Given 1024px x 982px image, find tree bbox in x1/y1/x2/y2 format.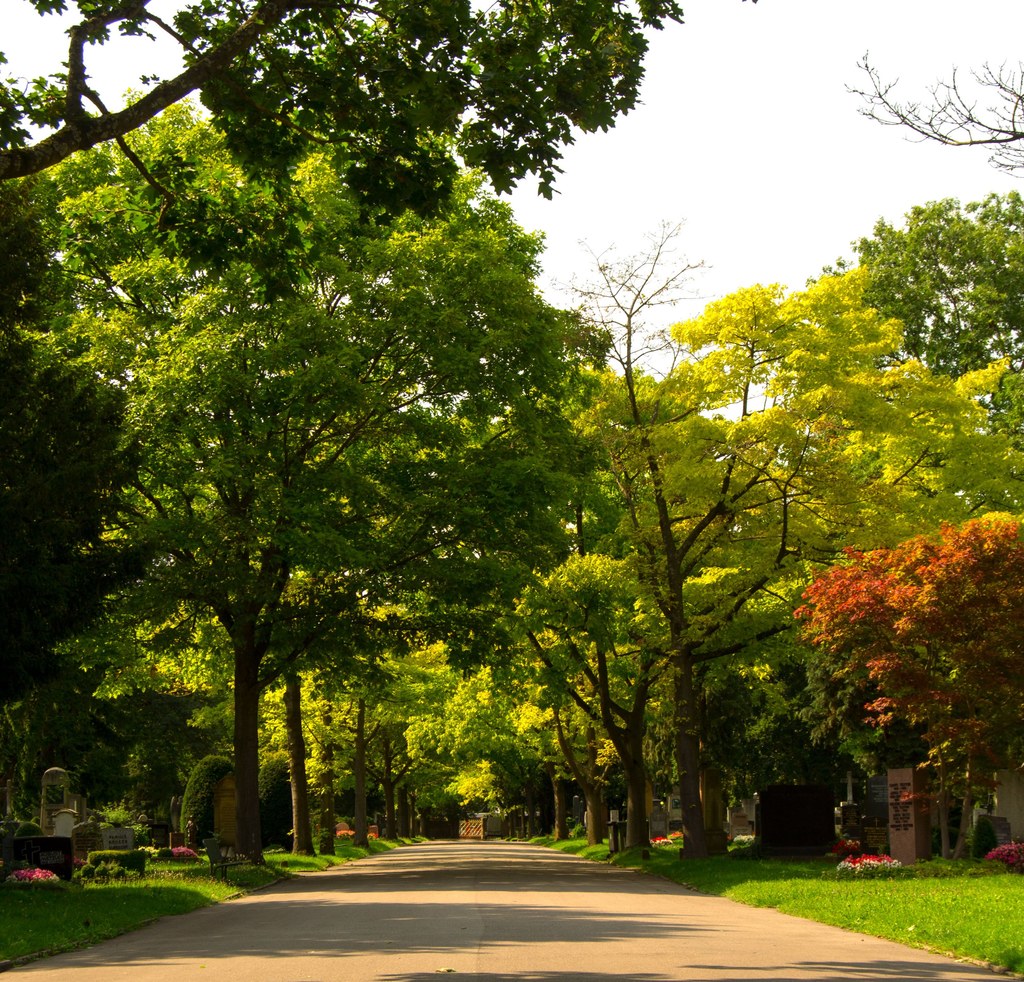
535/215/1023/860.
